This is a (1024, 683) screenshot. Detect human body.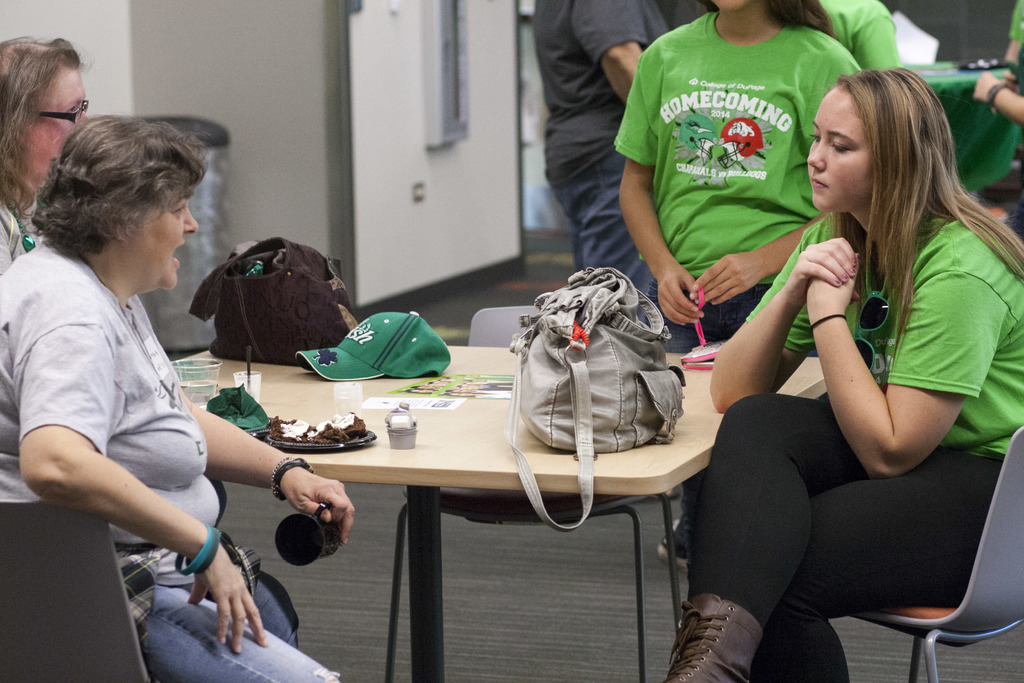
(533,0,706,502).
